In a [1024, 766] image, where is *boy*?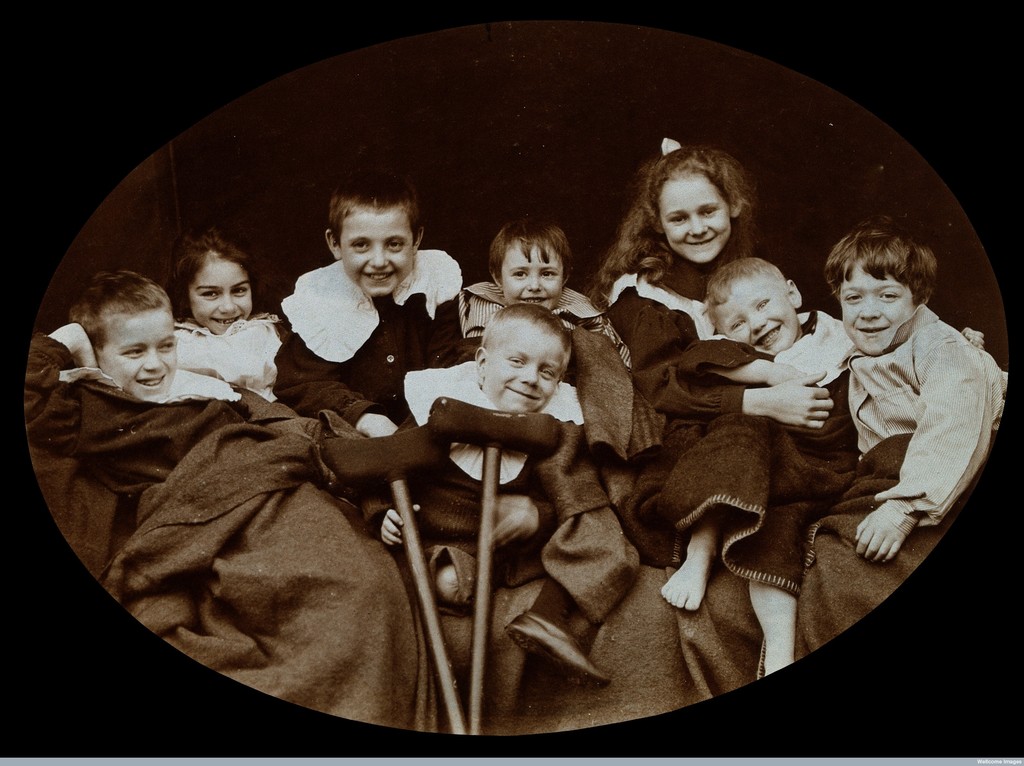
left=271, top=170, right=468, bottom=454.
